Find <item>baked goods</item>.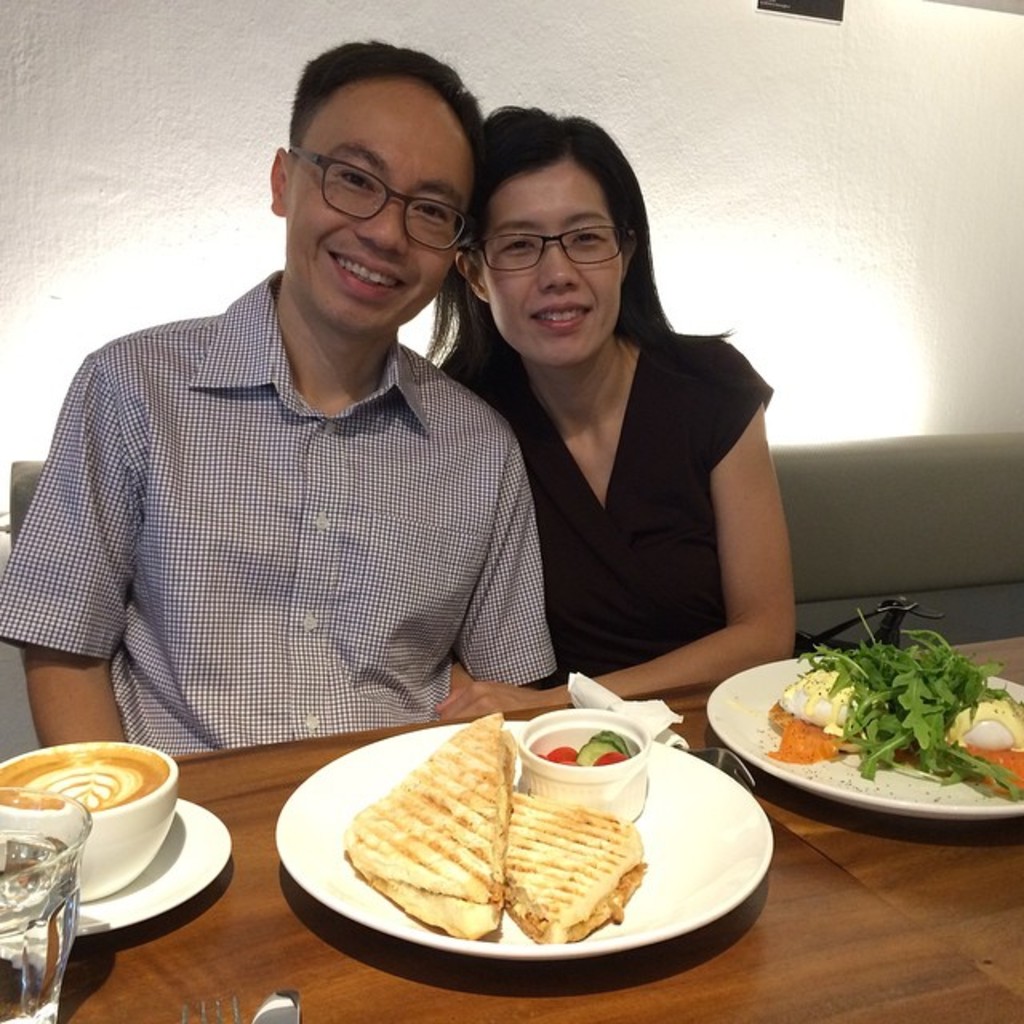
(504,795,643,942).
